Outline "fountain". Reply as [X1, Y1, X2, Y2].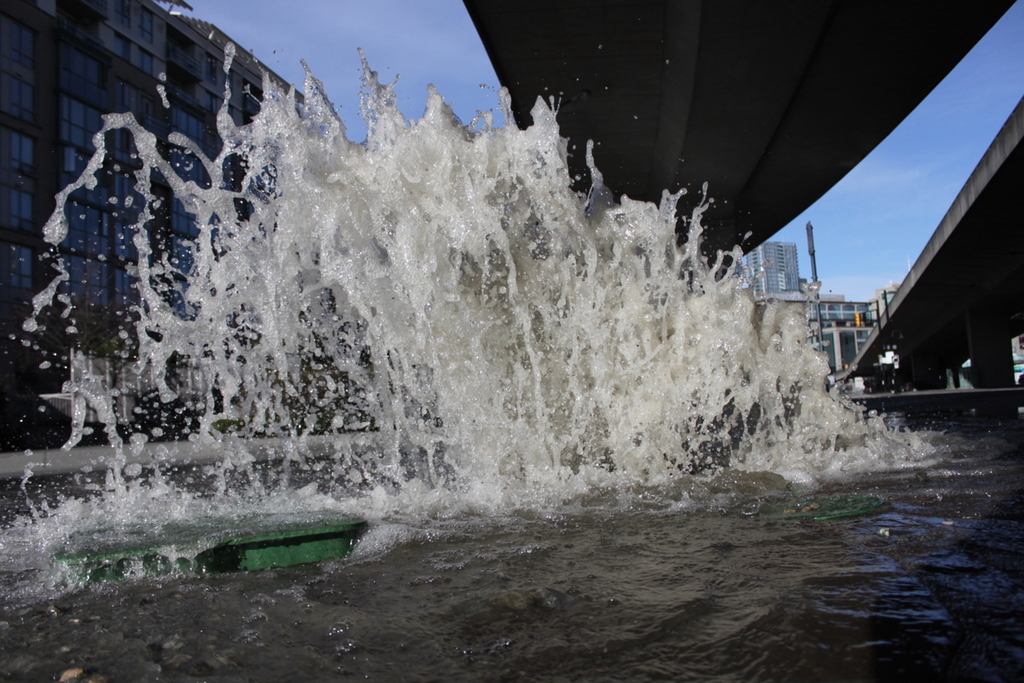
[0, 38, 1023, 682].
